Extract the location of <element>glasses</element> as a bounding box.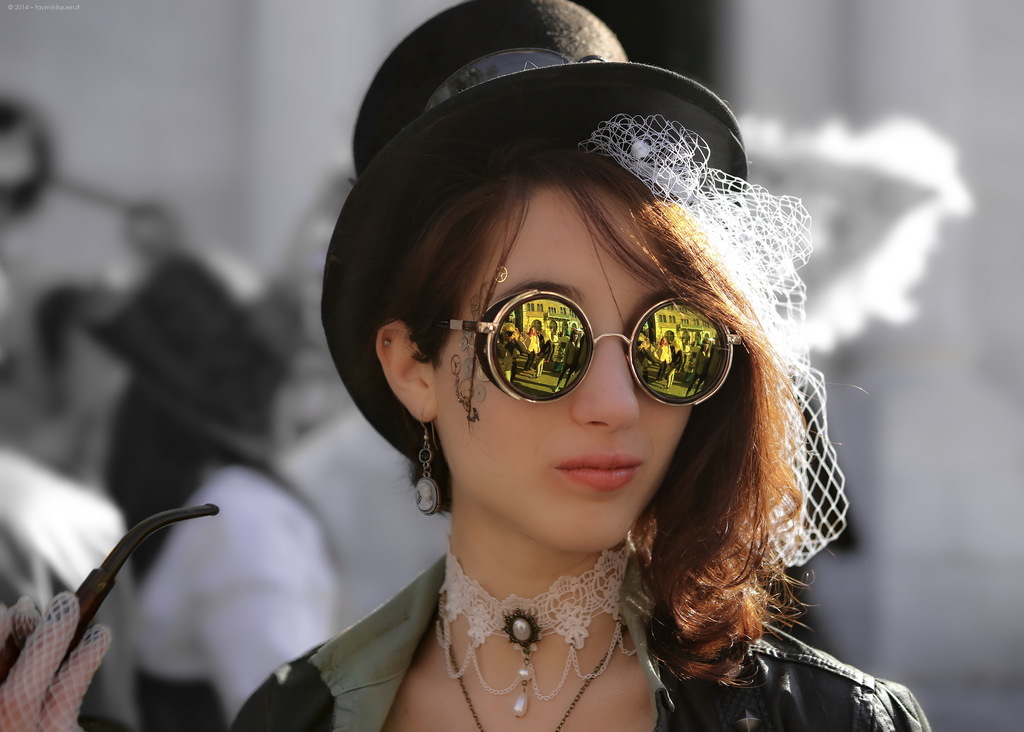
440,285,746,406.
